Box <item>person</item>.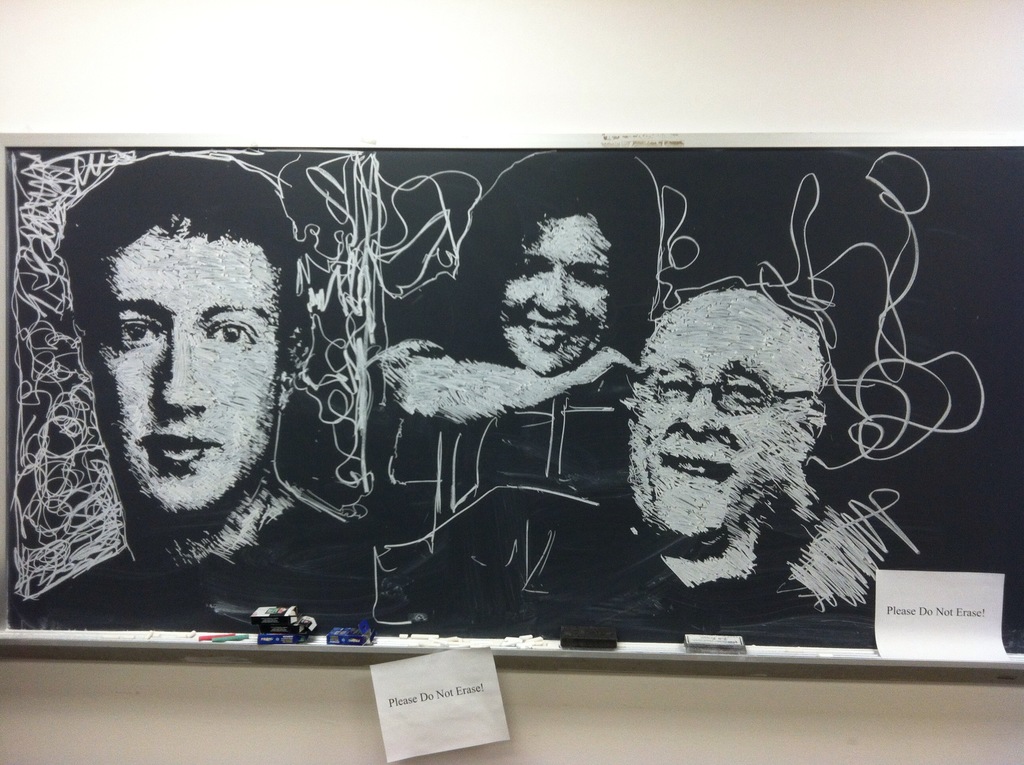
[left=628, top=281, right=884, bottom=638].
